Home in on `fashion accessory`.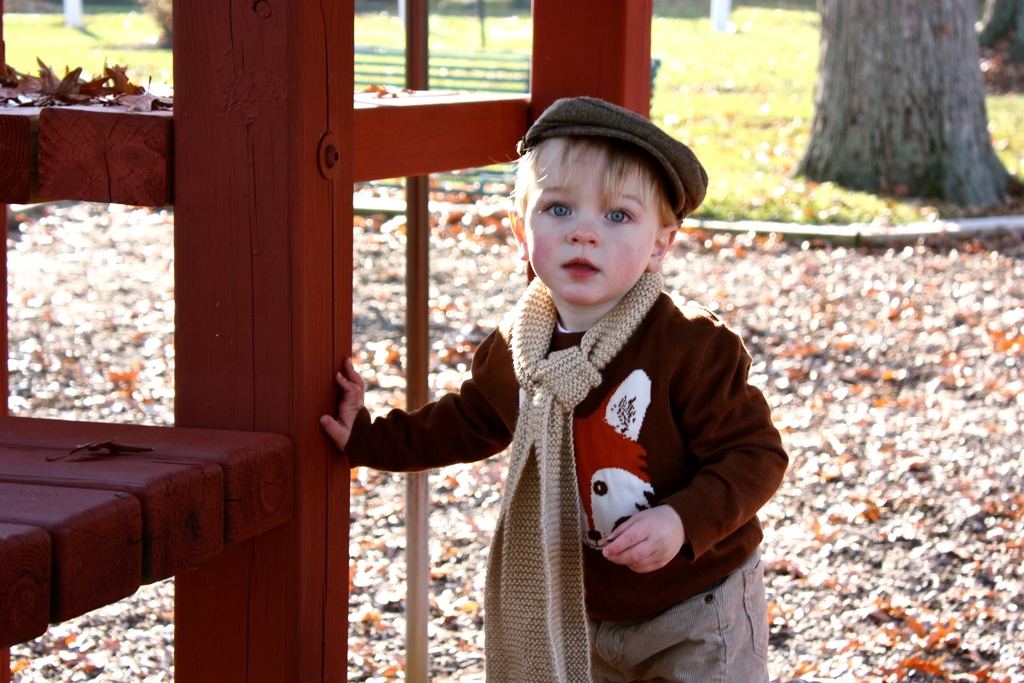
Homed in at detection(515, 95, 706, 218).
